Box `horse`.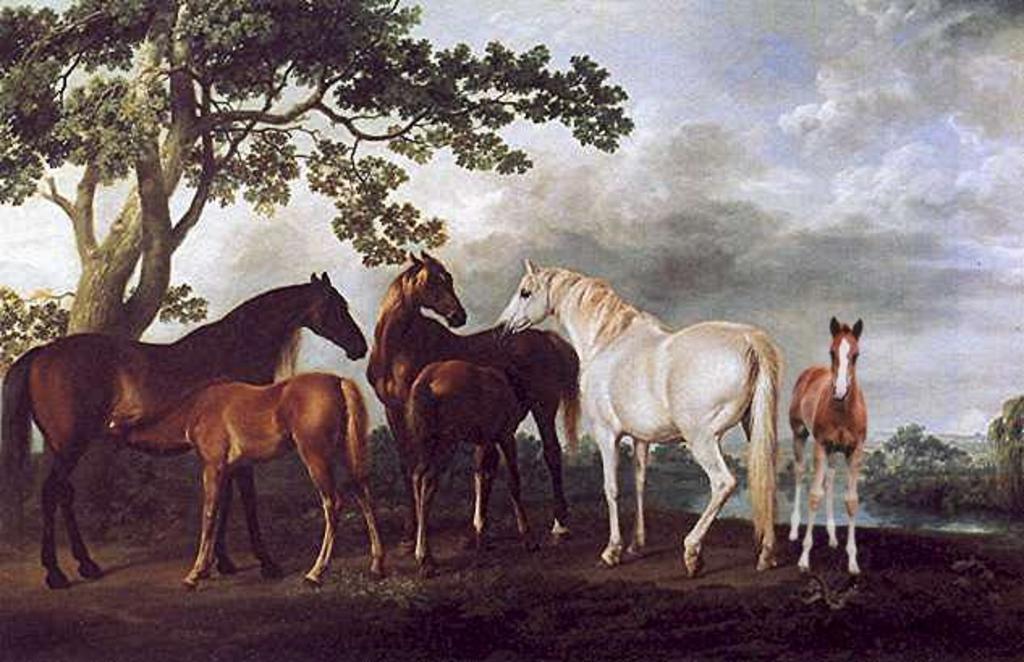
{"x1": 406, "y1": 358, "x2": 531, "y2": 578}.
